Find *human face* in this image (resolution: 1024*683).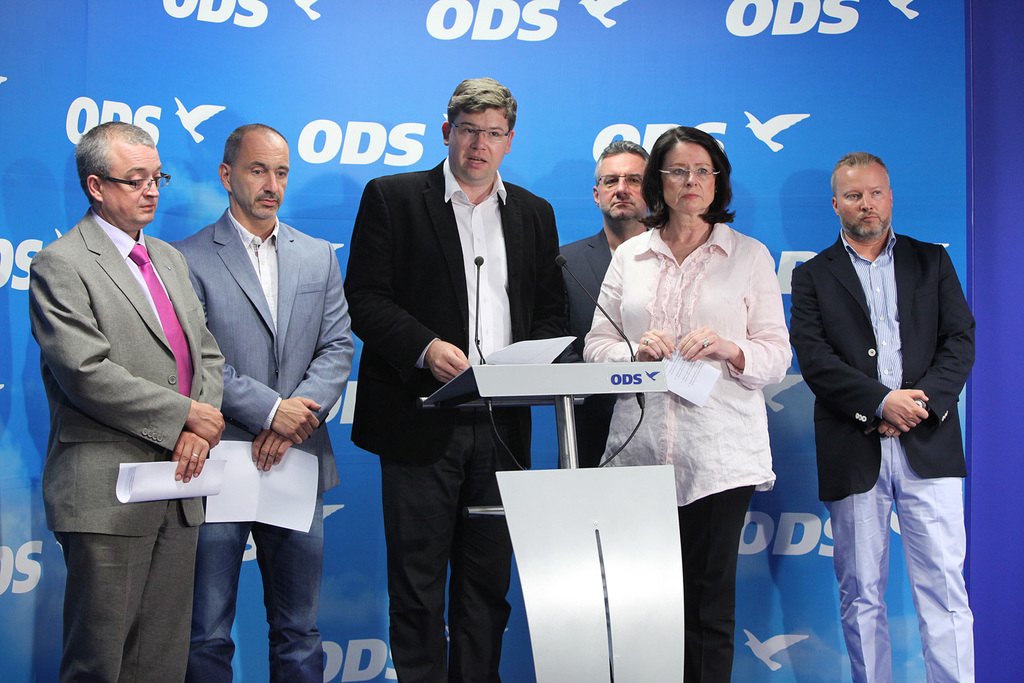
left=661, top=139, right=714, bottom=210.
